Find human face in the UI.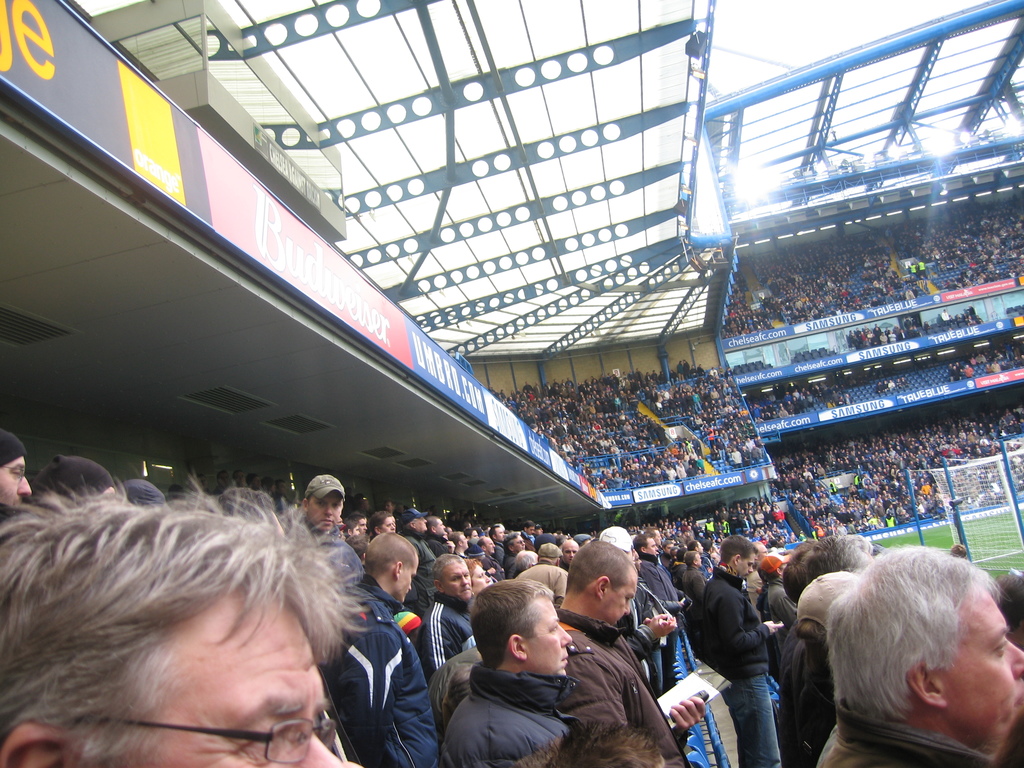
UI element at <box>471,528,480,541</box>.
